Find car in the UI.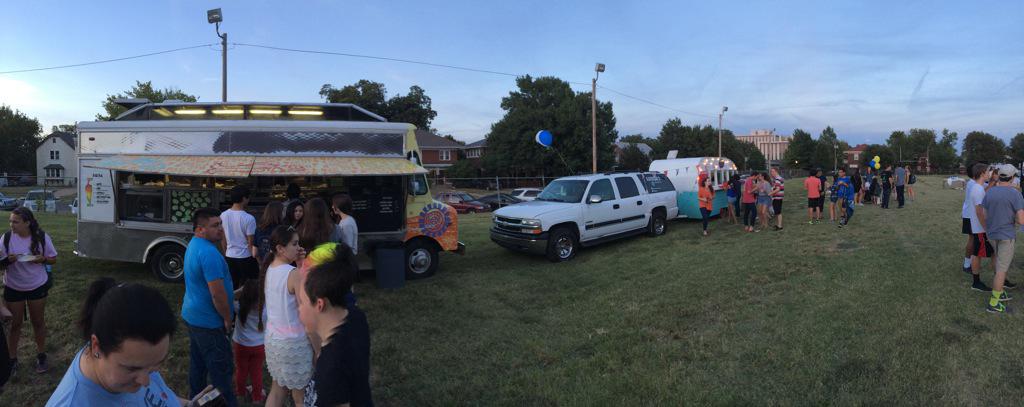
UI element at detection(2, 196, 16, 205).
